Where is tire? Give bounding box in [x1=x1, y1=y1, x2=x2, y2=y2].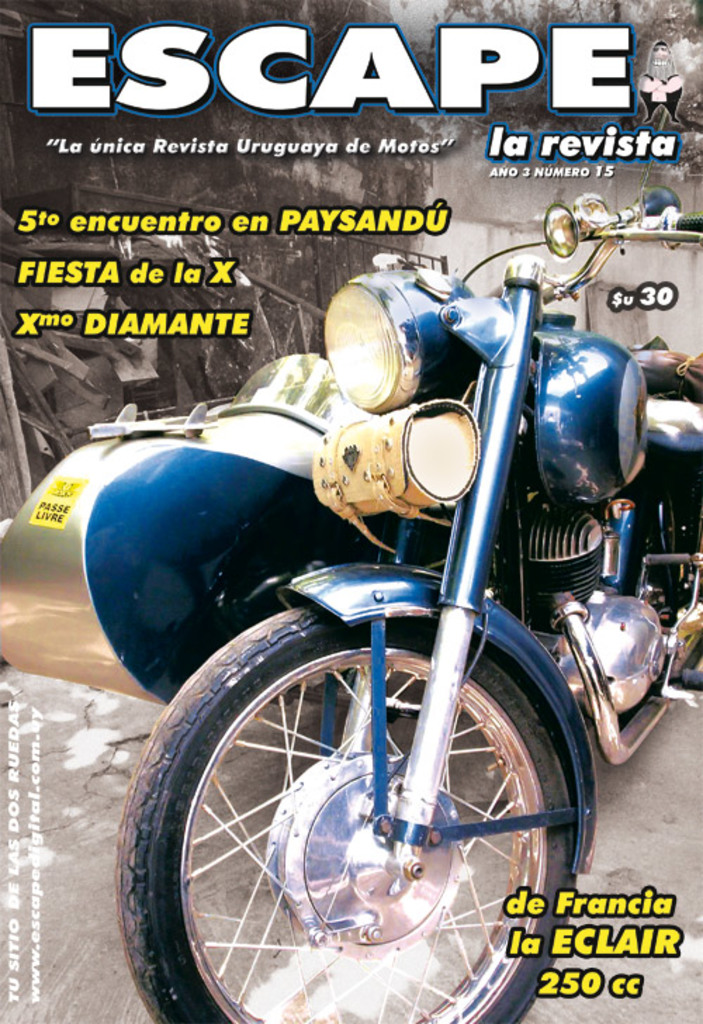
[x1=127, y1=599, x2=588, y2=1023].
